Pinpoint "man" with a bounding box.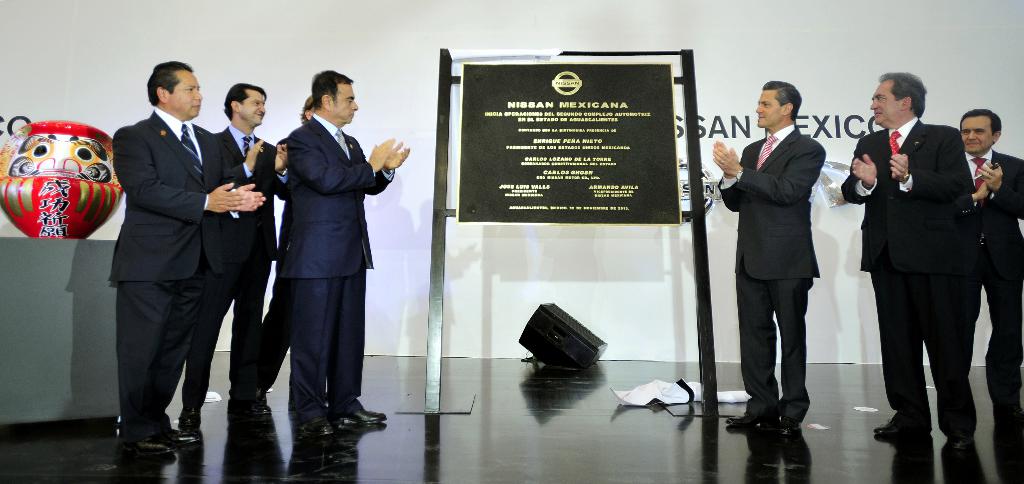
BBox(276, 70, 410, 439).
